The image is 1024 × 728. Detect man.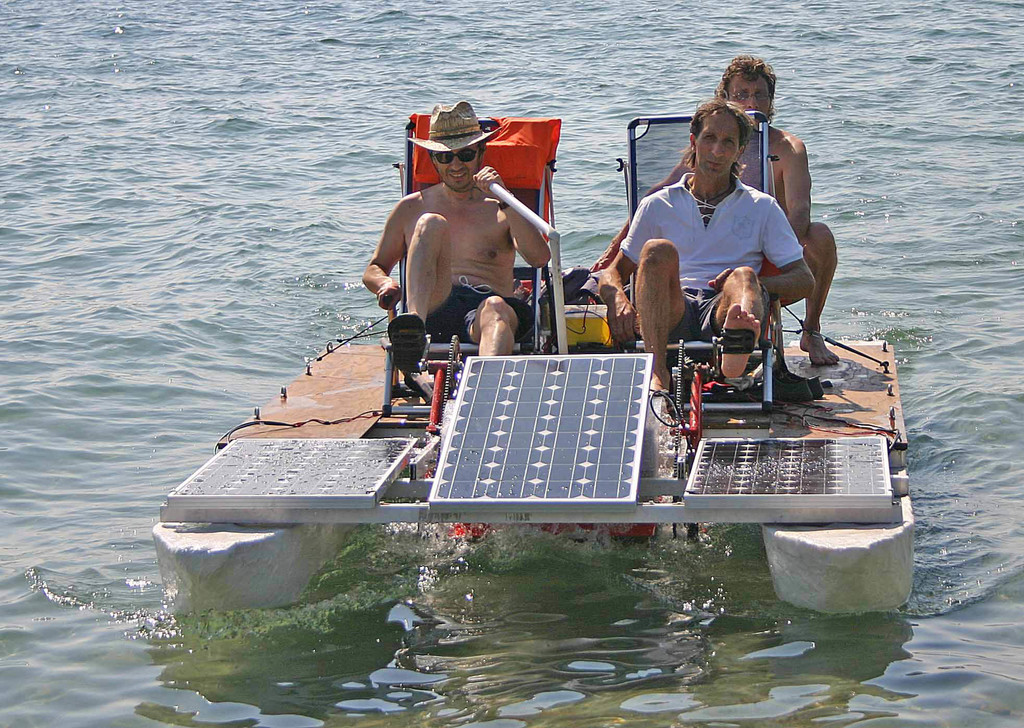
Detection: (x1=586, y1=56, x2=841, y2=364).
